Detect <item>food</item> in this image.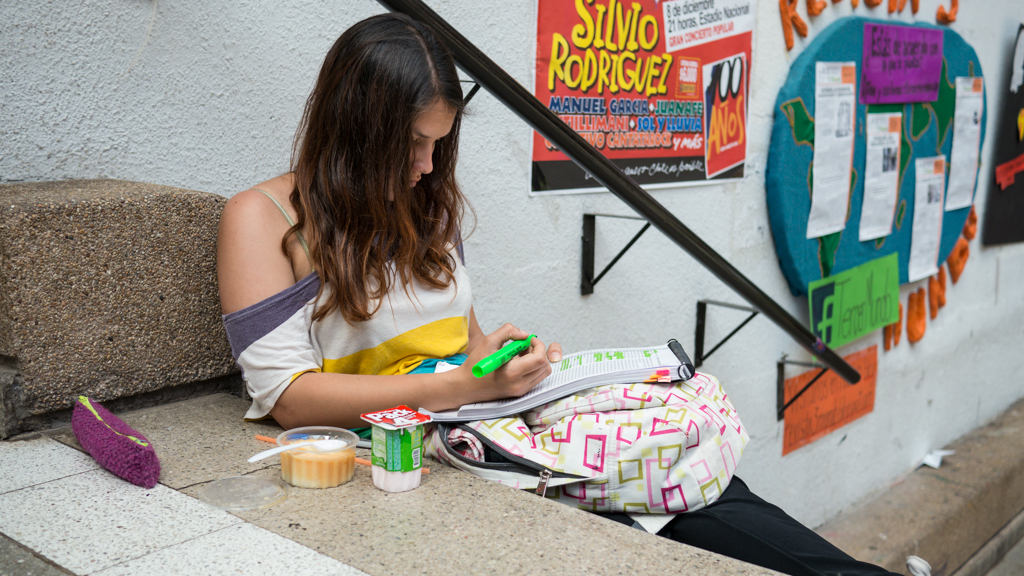
Detection: (277,434,359,488).
